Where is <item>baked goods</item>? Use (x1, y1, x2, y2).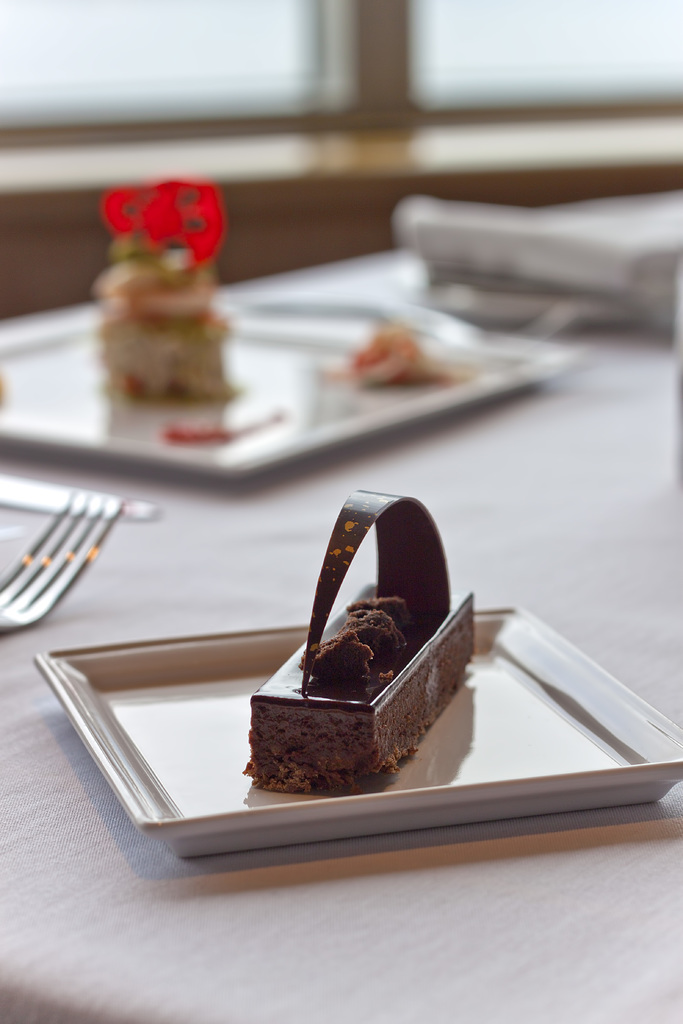
(99, 245, 232, 403).
